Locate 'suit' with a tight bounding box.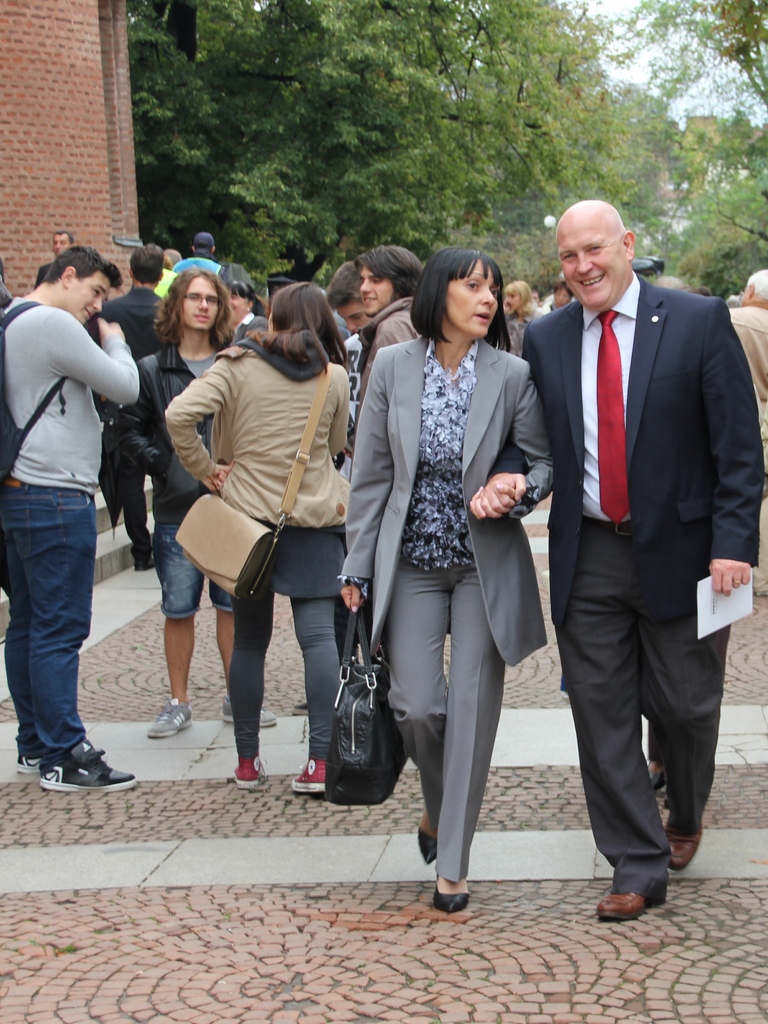
<region>338, 335, 558, 879</region>.
